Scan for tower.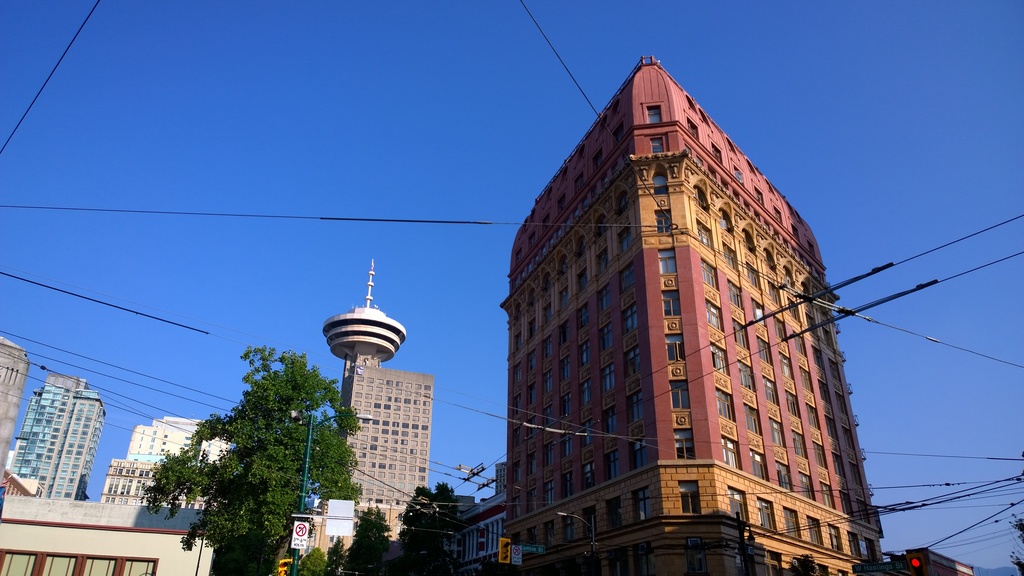
Scan result: bbox(508, 64, 888, 575).
